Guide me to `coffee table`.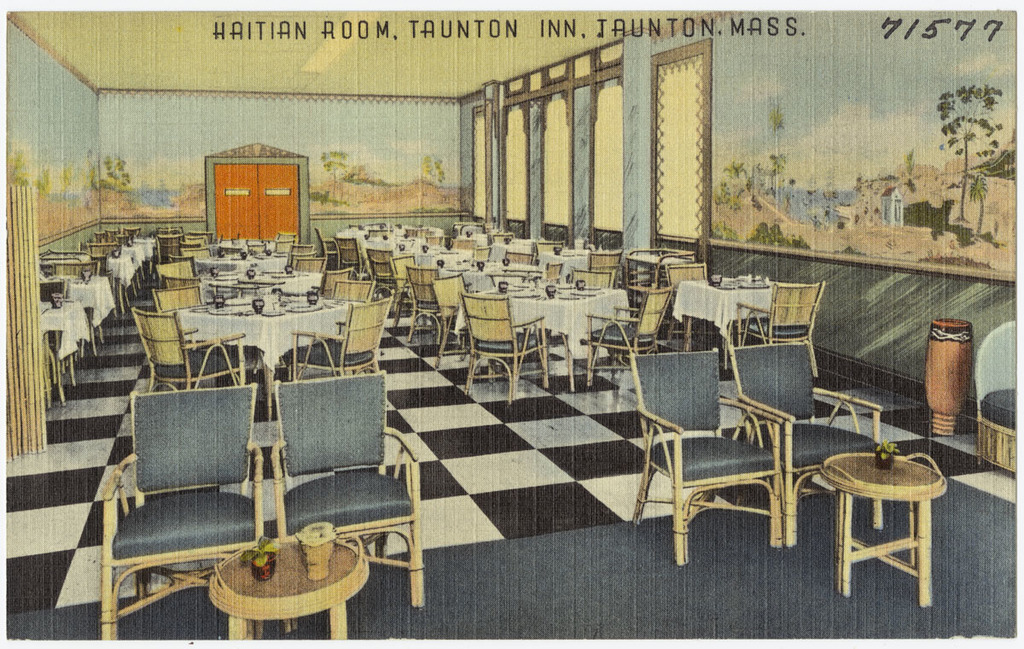
Guidance: <region>196, 256, 289, 266</region>.
